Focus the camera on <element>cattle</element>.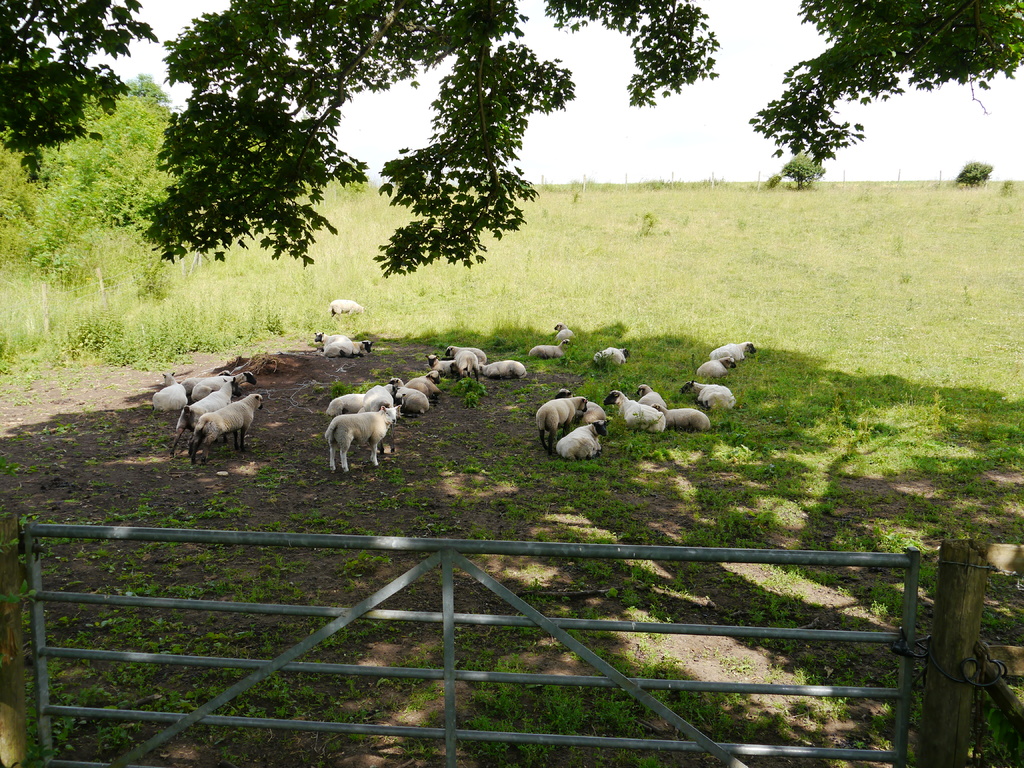
Focus region: {"left": 329, "top": 389, "right": 408, "bottom": 493}.
